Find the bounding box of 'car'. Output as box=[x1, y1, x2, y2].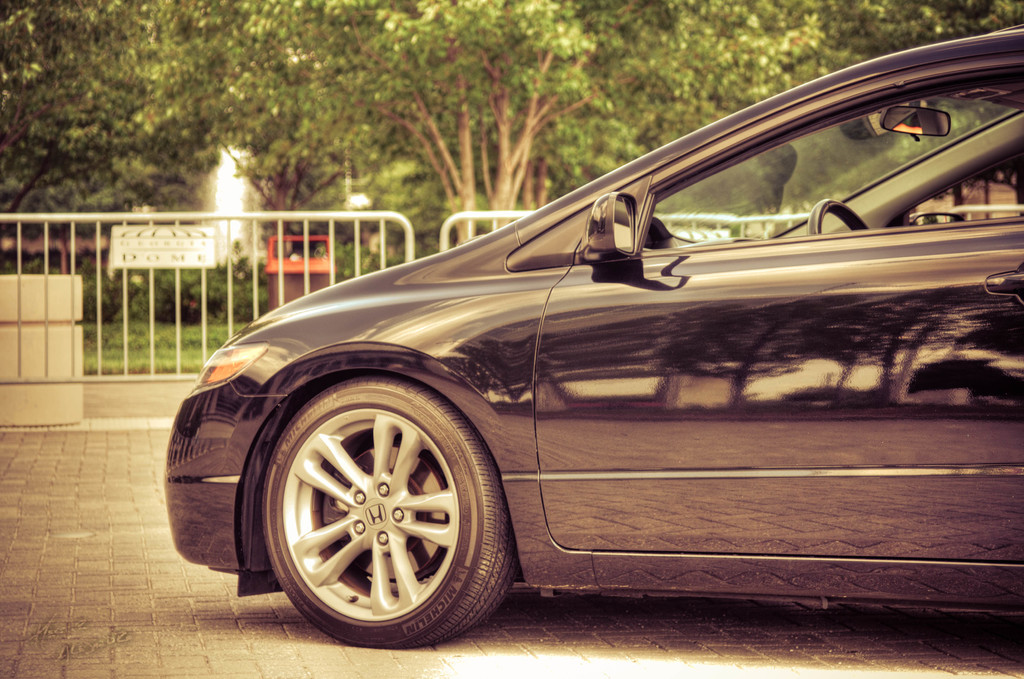
box=[166, 26, 1023, 651].
